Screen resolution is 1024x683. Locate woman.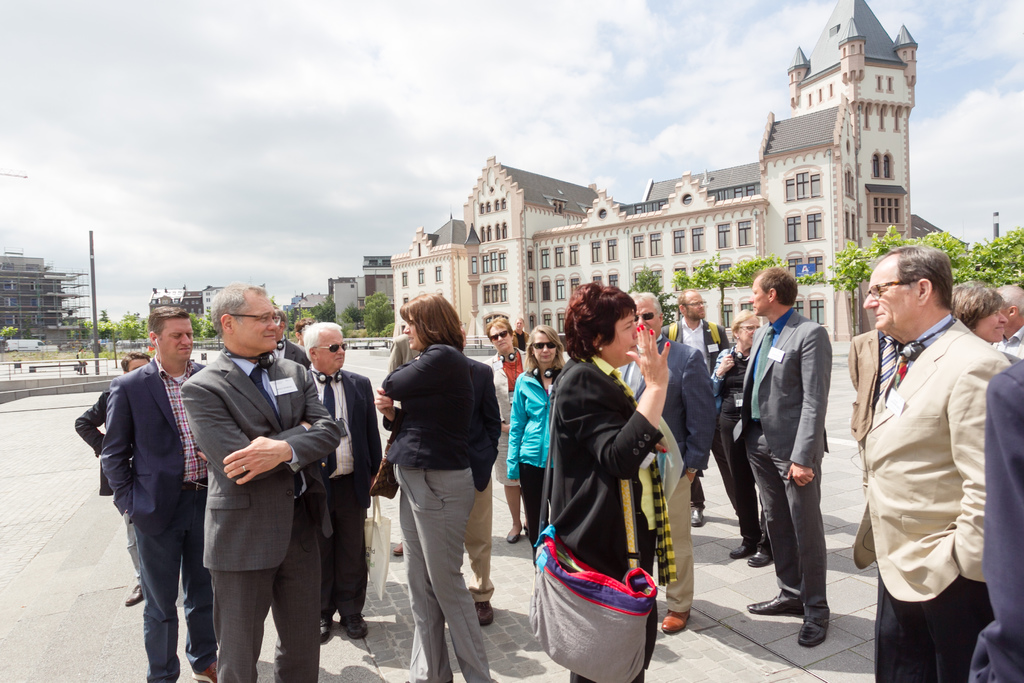
x1=495, y1=327, x2=562, y2=531.
